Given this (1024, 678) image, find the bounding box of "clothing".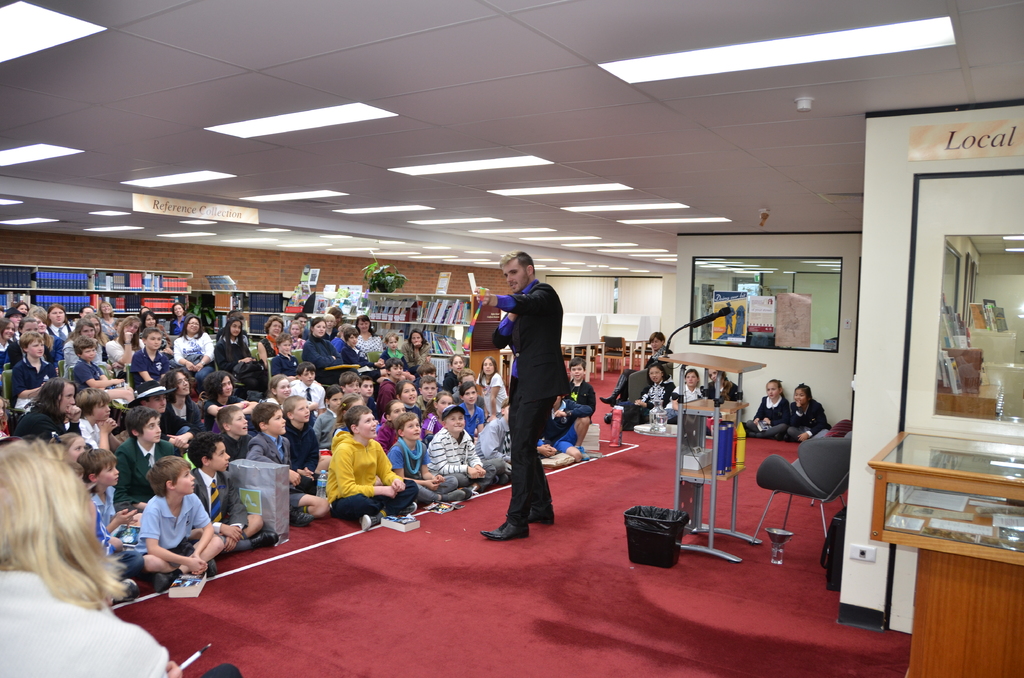
crop(224, 433, 254, 458).
